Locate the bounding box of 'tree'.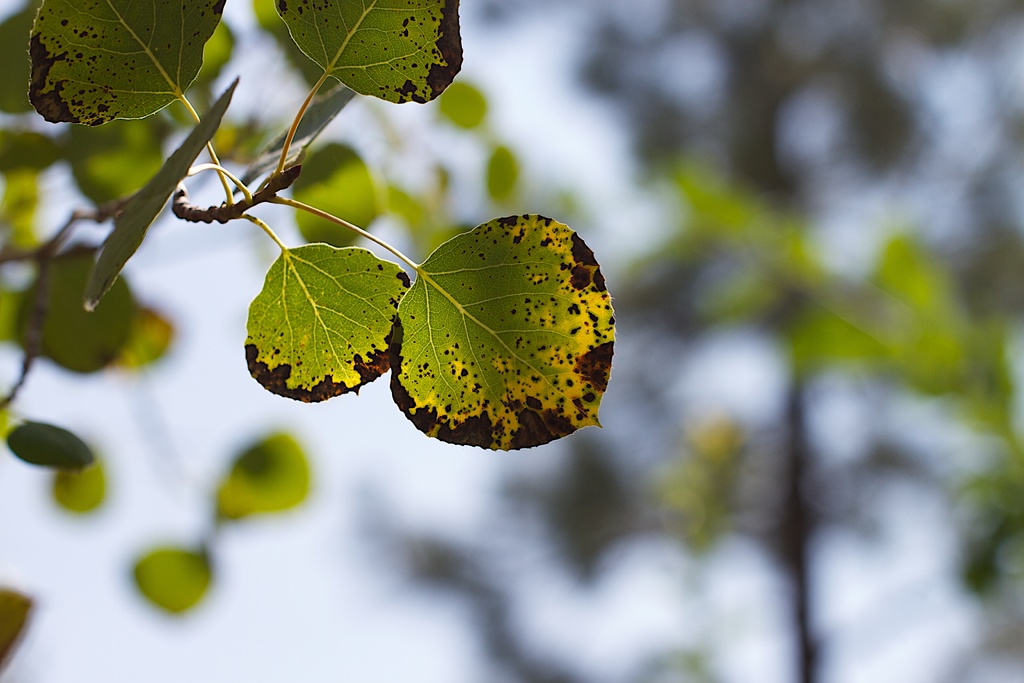
Bounding box: BBox(0, 1, 1023, 682).
